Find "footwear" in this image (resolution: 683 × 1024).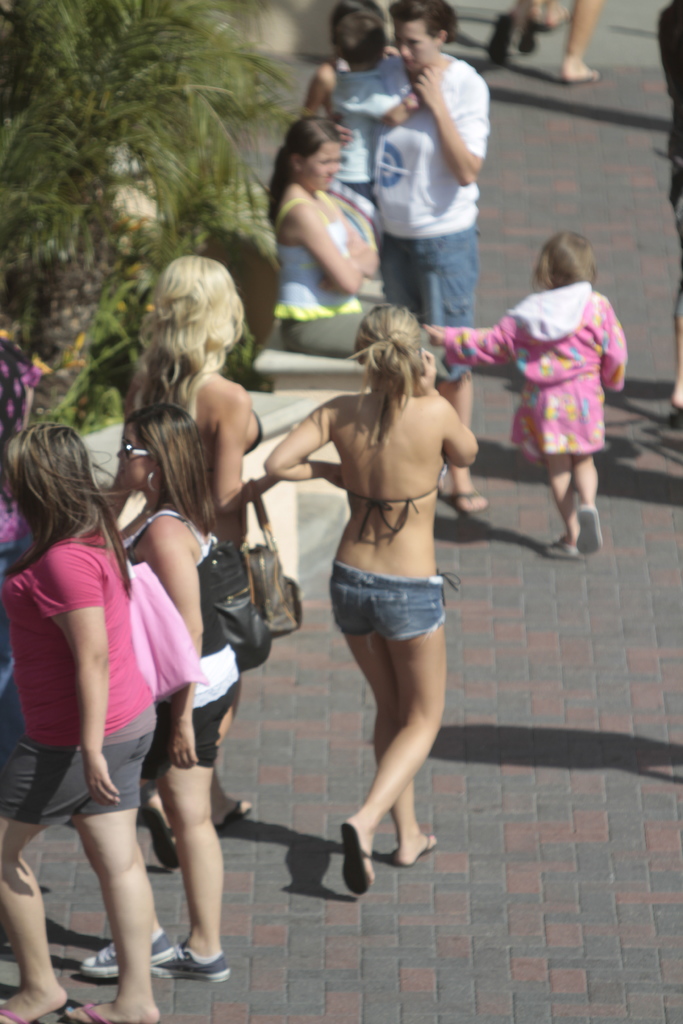
x1=573 y1=63 x2=602 y2=83.
